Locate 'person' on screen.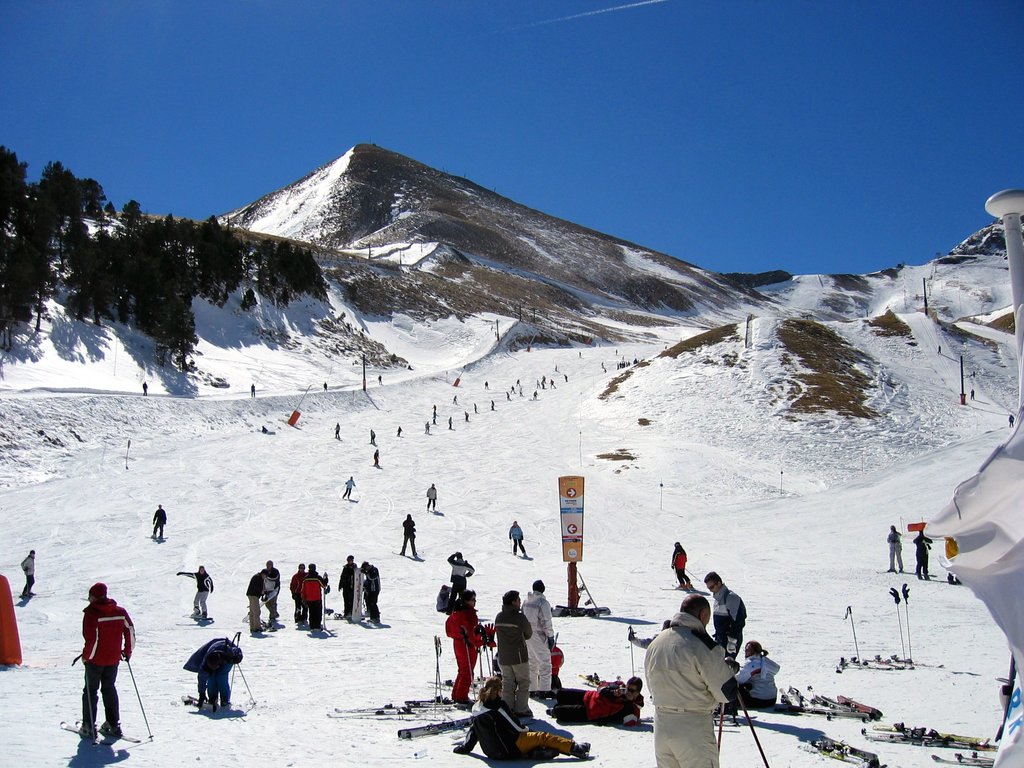
On screen at rect(464, 408, 467, 420).
